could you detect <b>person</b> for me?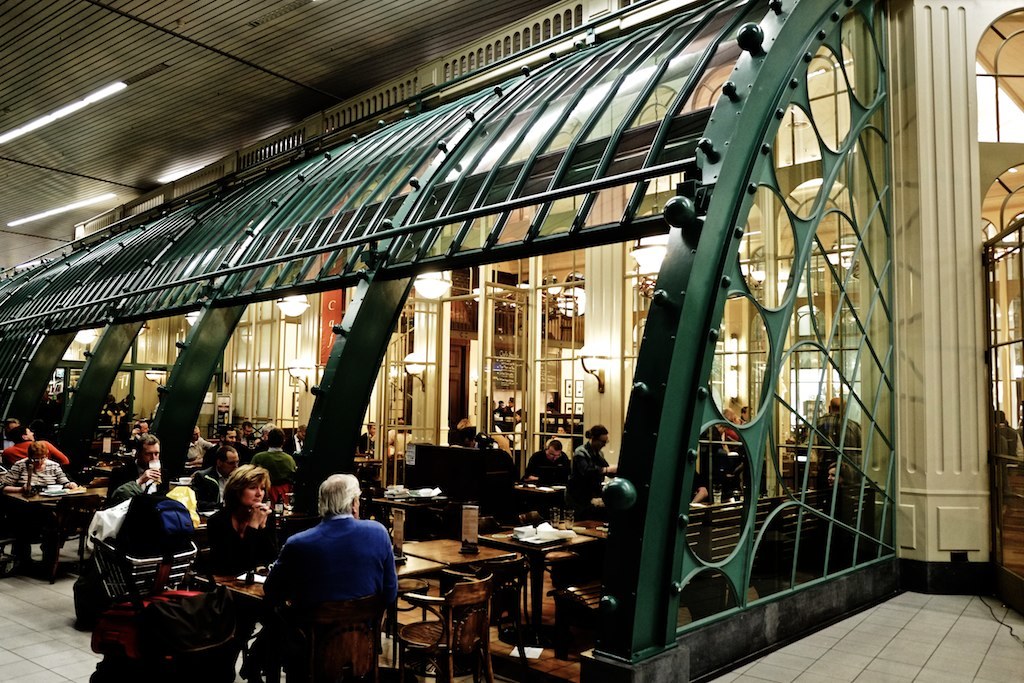
Detection result: bbox=(235, 474, 399, 682).
